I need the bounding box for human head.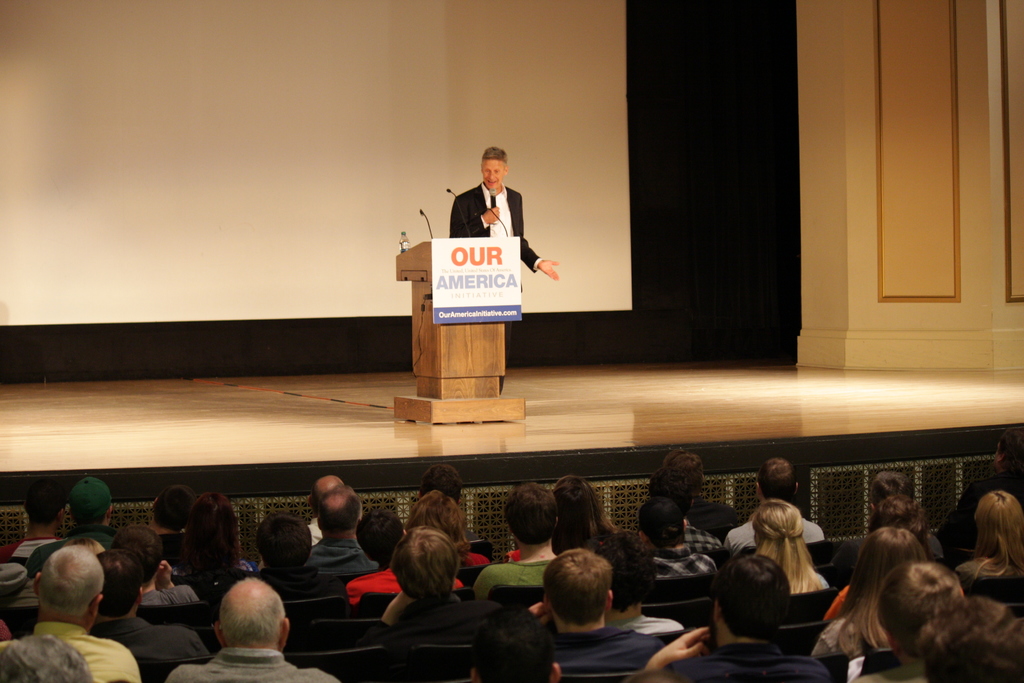
Here it is: rect(116, 522, 164, 583).
